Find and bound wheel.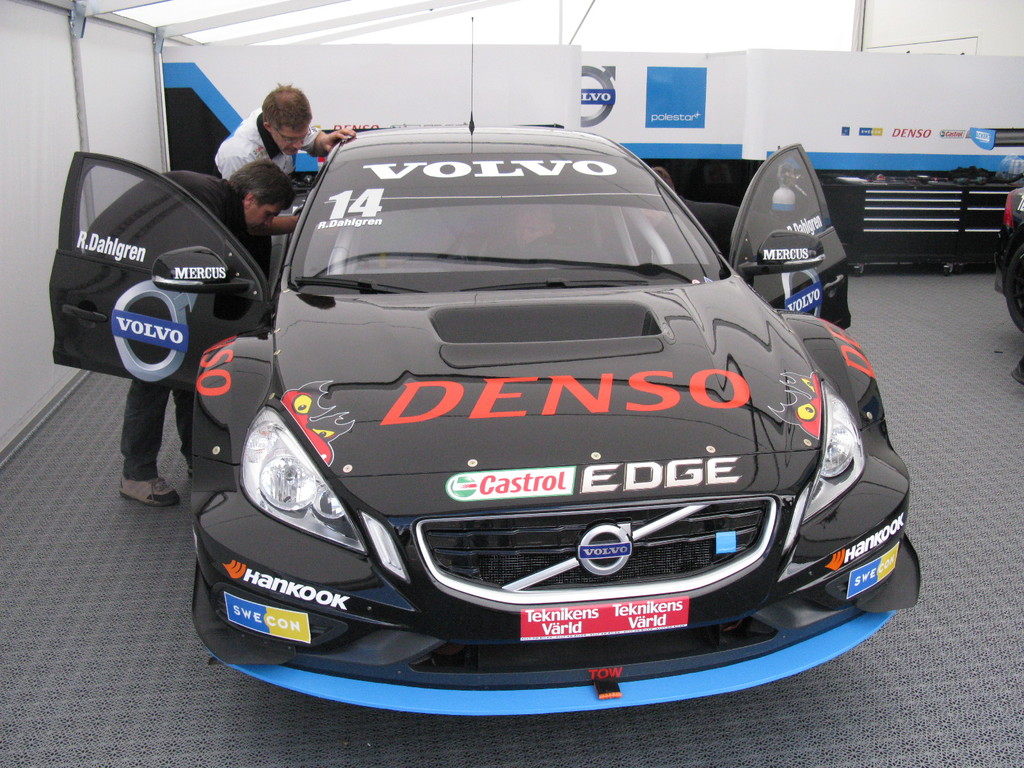
Bound: <box>852,268,865,275</box>.
